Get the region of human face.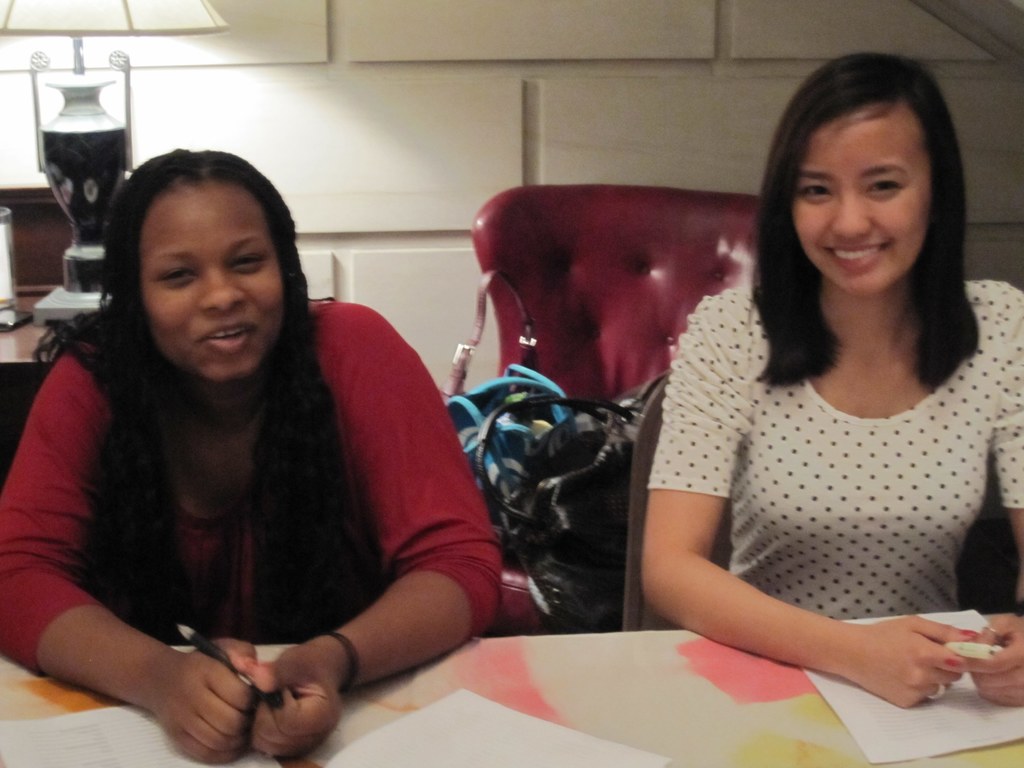
147:177:282:380.
